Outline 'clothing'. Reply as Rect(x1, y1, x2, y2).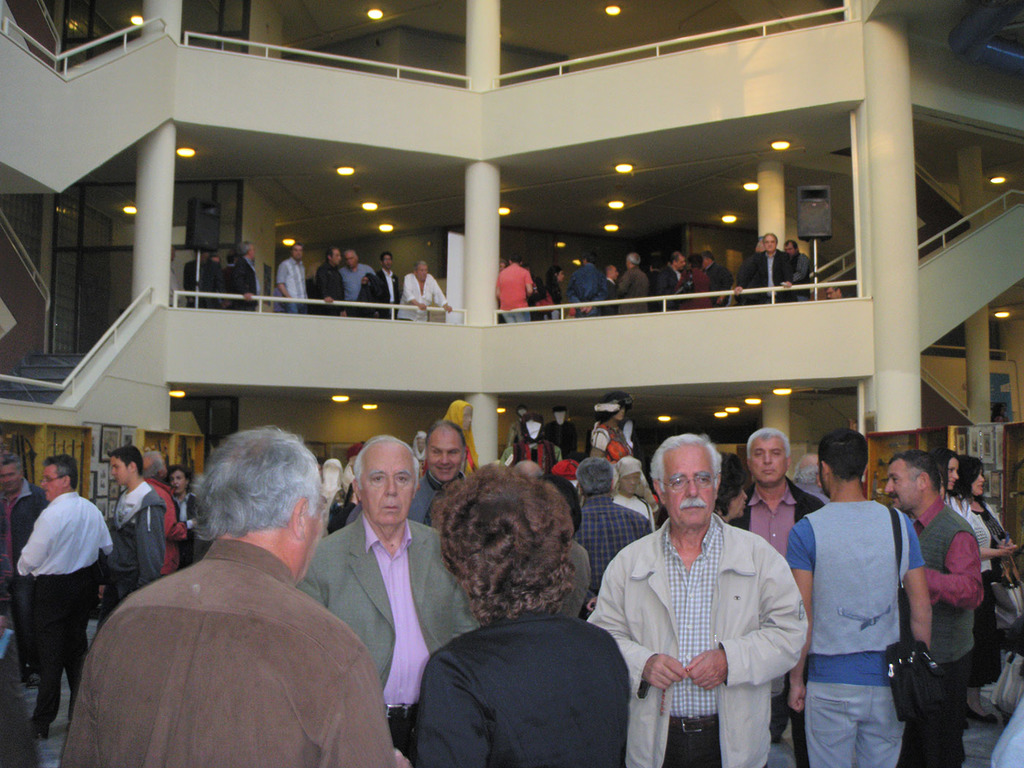
Rect(463, 429, 483, 475).
